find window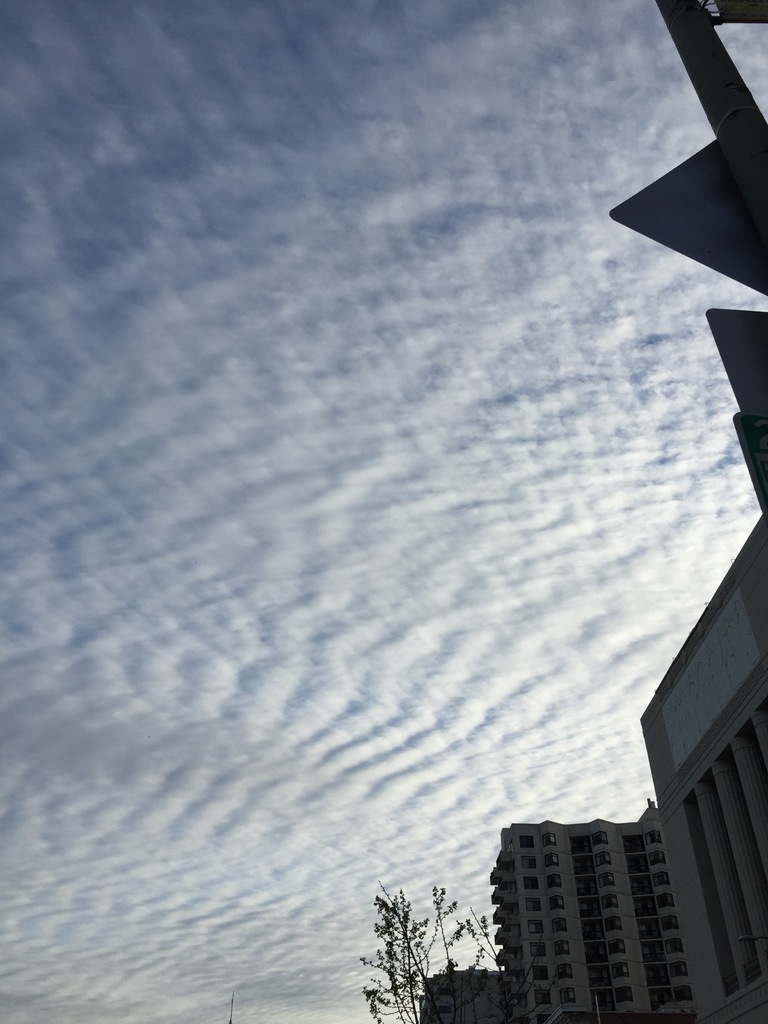
x1=667, y1=940, x2=681, y2=953
